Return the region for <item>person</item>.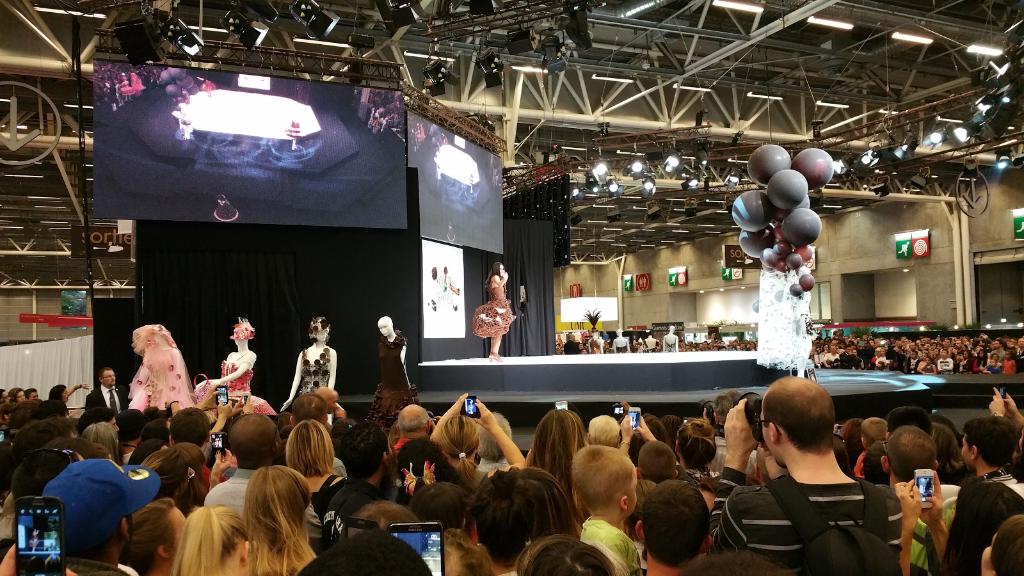
box=[367, 314, 419, 434].
